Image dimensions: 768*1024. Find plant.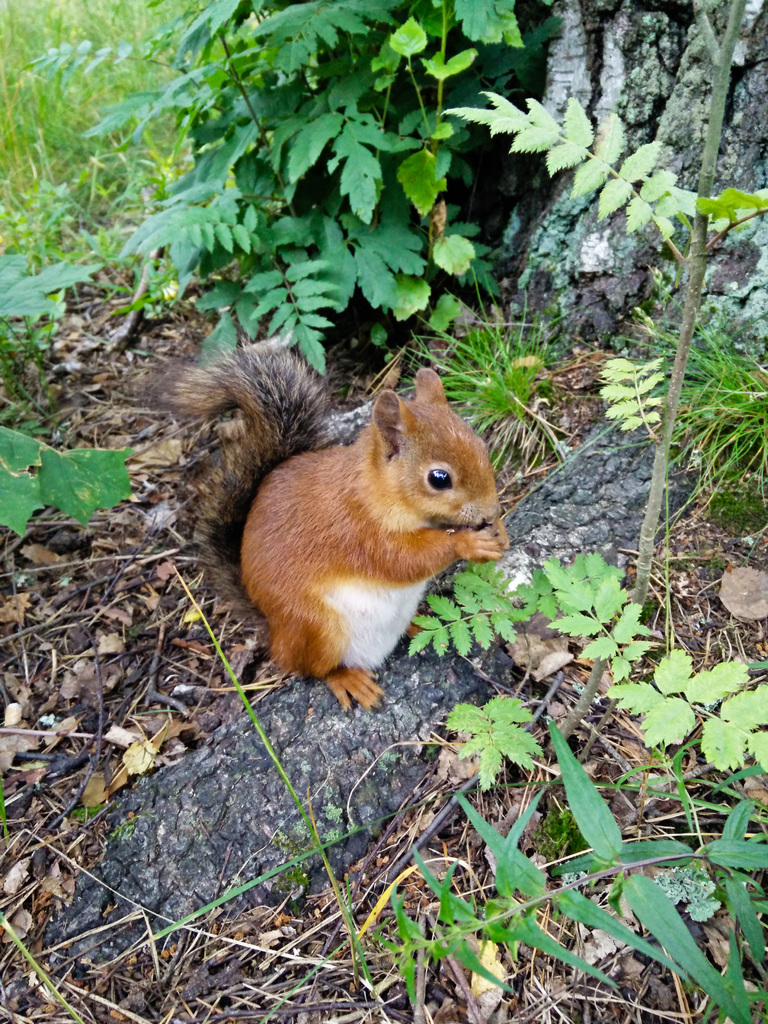
bbox=[408, 548, 767, 810].
